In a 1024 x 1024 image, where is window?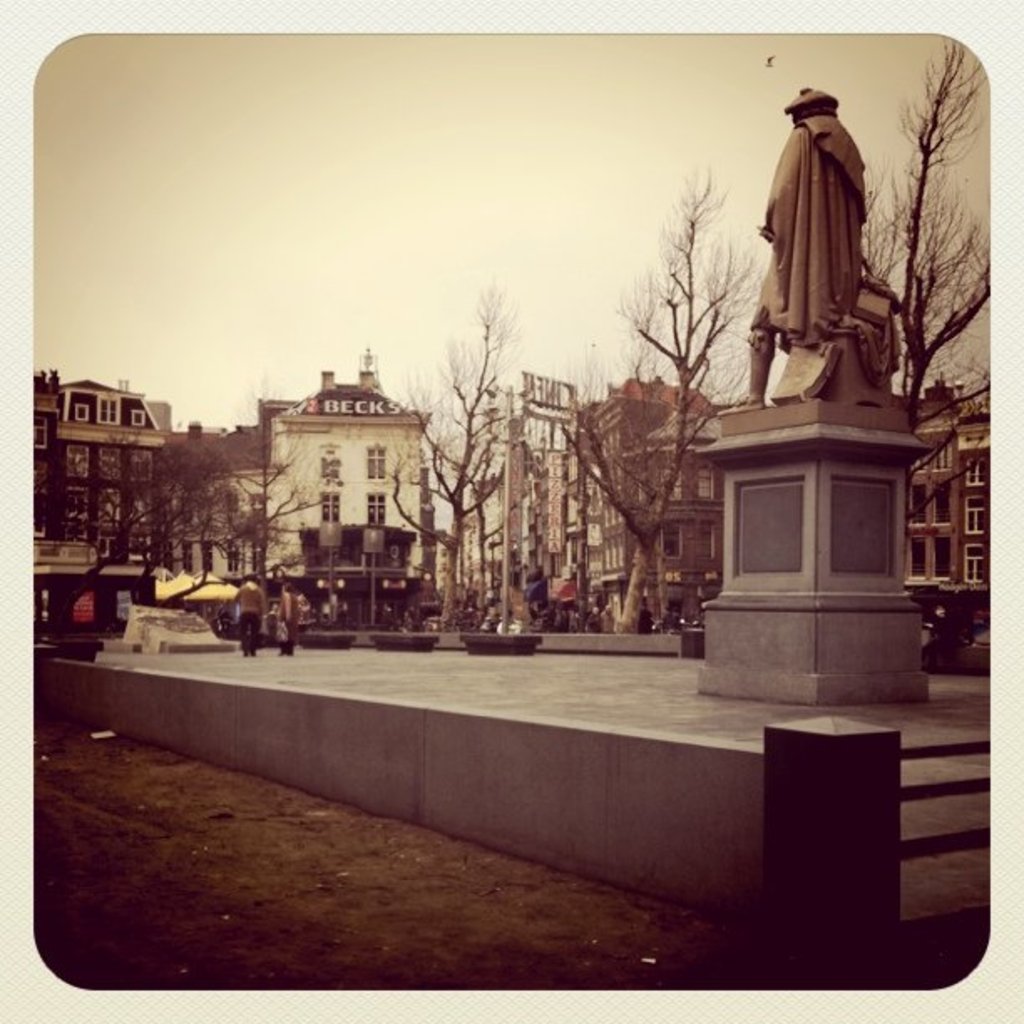
<bbox>134, 410, 144, 423</bbox>.
